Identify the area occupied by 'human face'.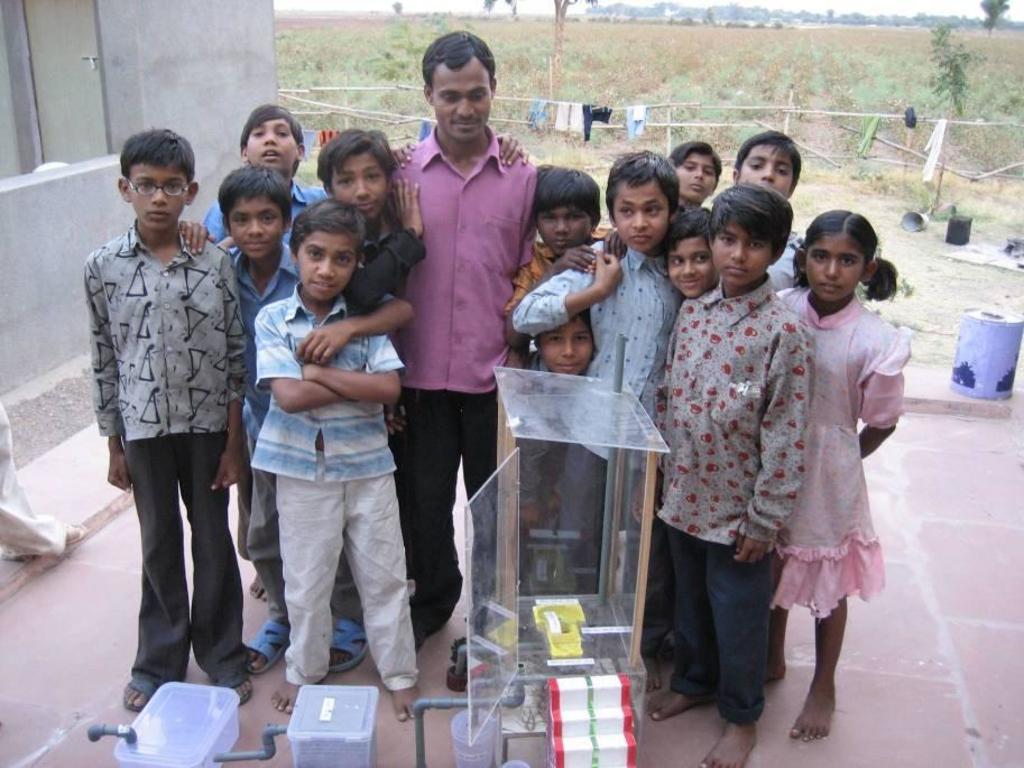
Area: <region>332, 149, 386, 214</region>.
